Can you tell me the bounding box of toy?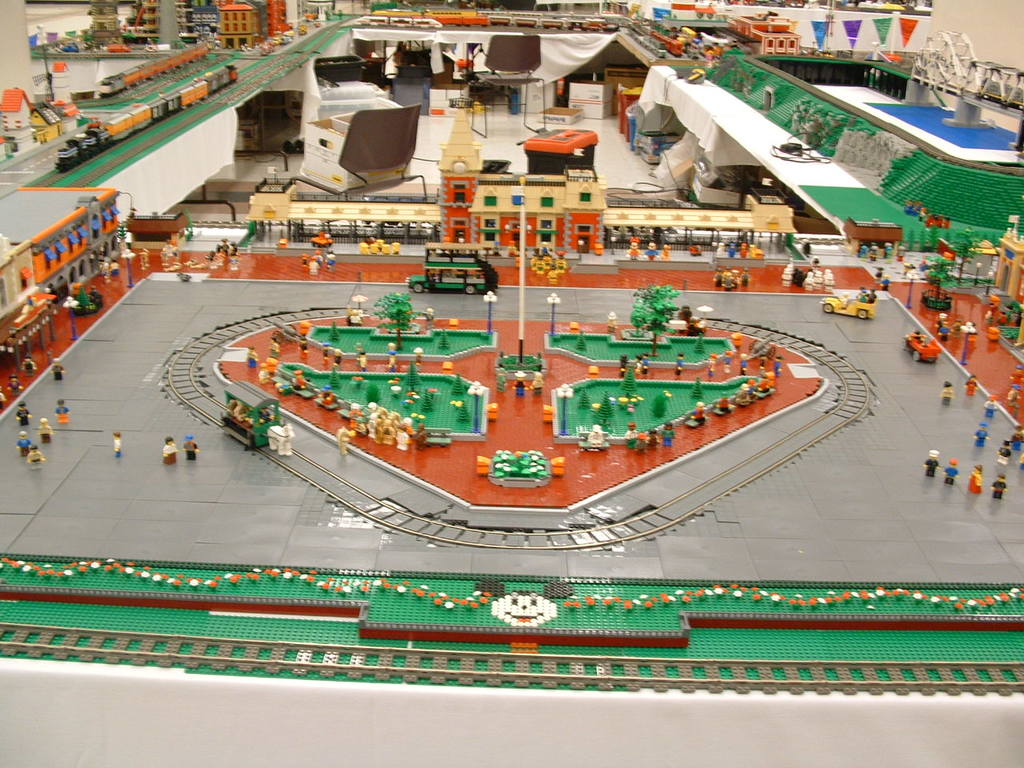
(723,269,739,290).
